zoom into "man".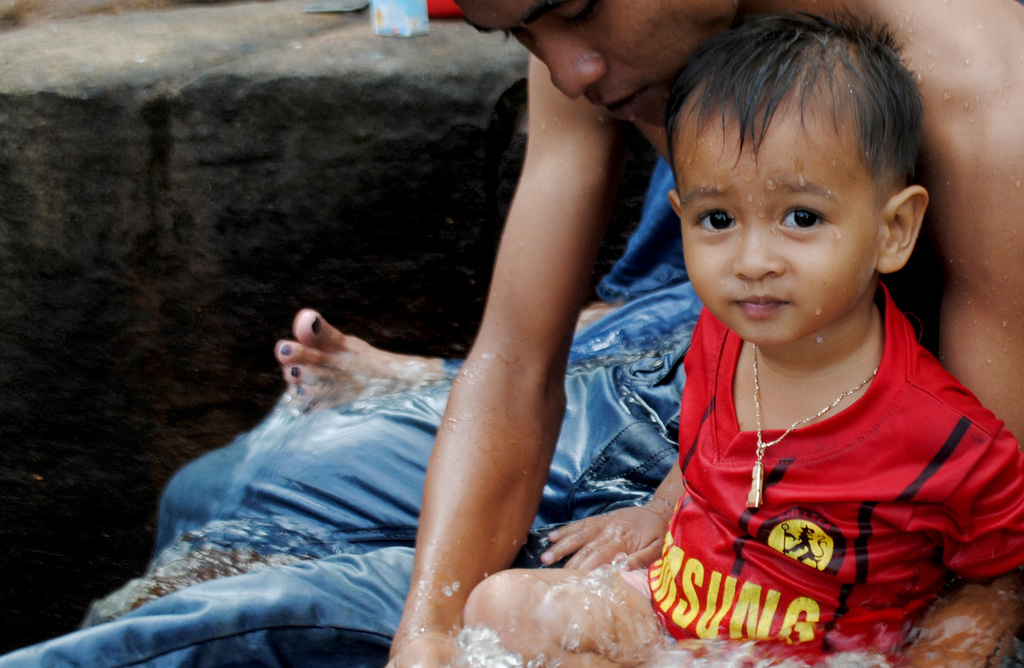
Zoom target: {"left": 0, "top": 0, "right": 1023, "bottom": 667}.
